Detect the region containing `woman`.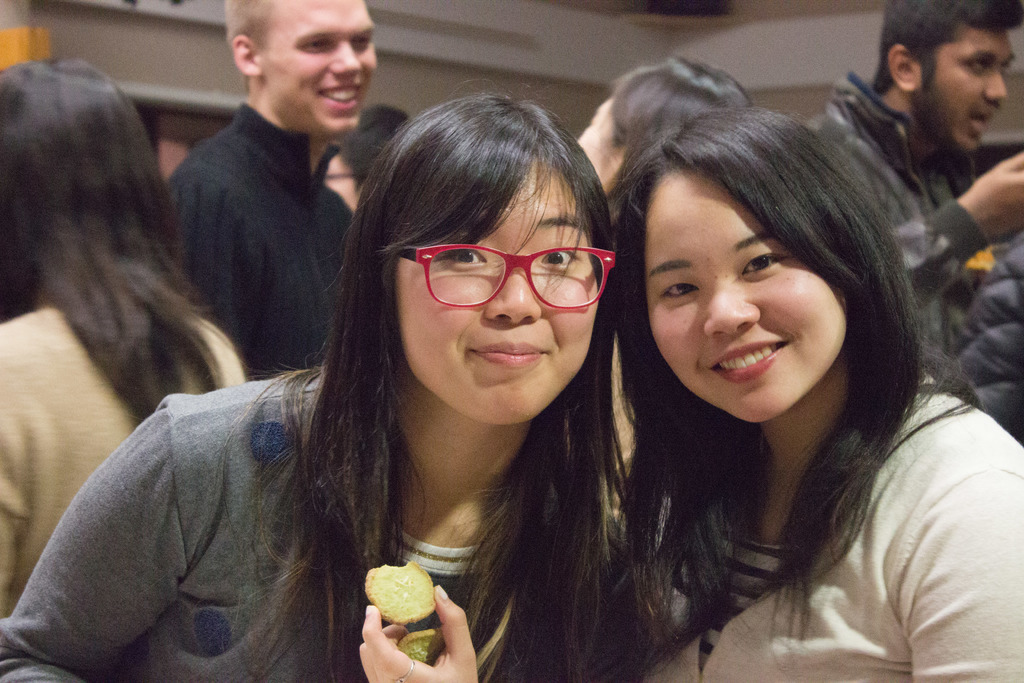
bbox(595, 101, 1023, 682).
